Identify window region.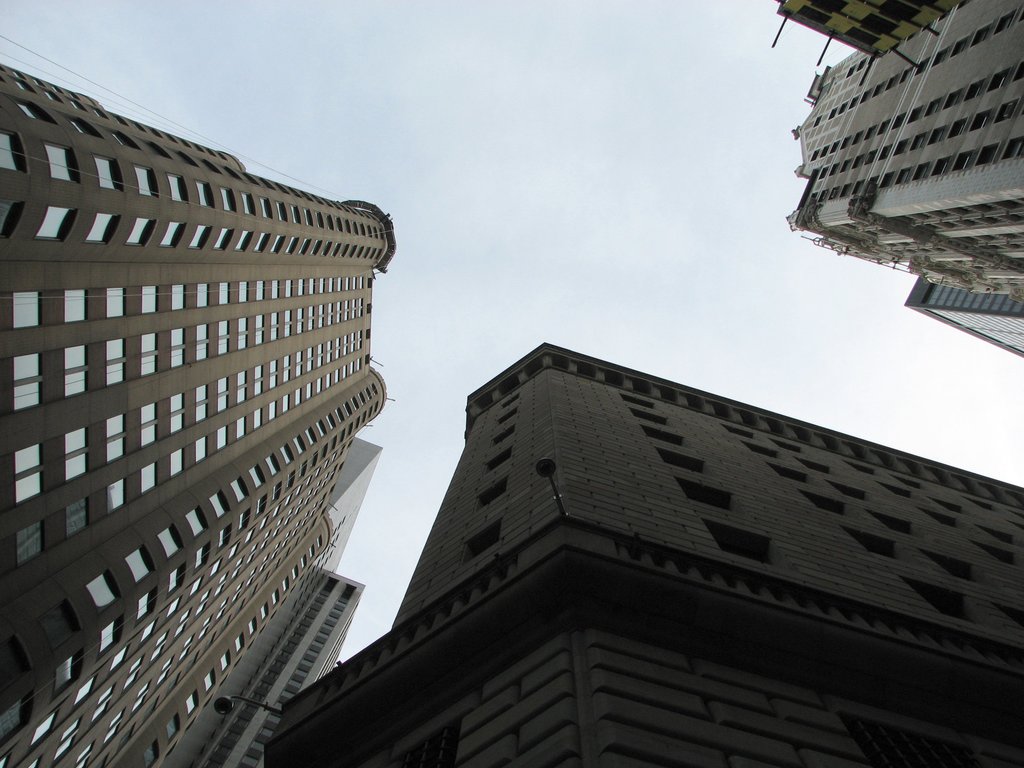
Region: crop(488, 426, 514, 446).
